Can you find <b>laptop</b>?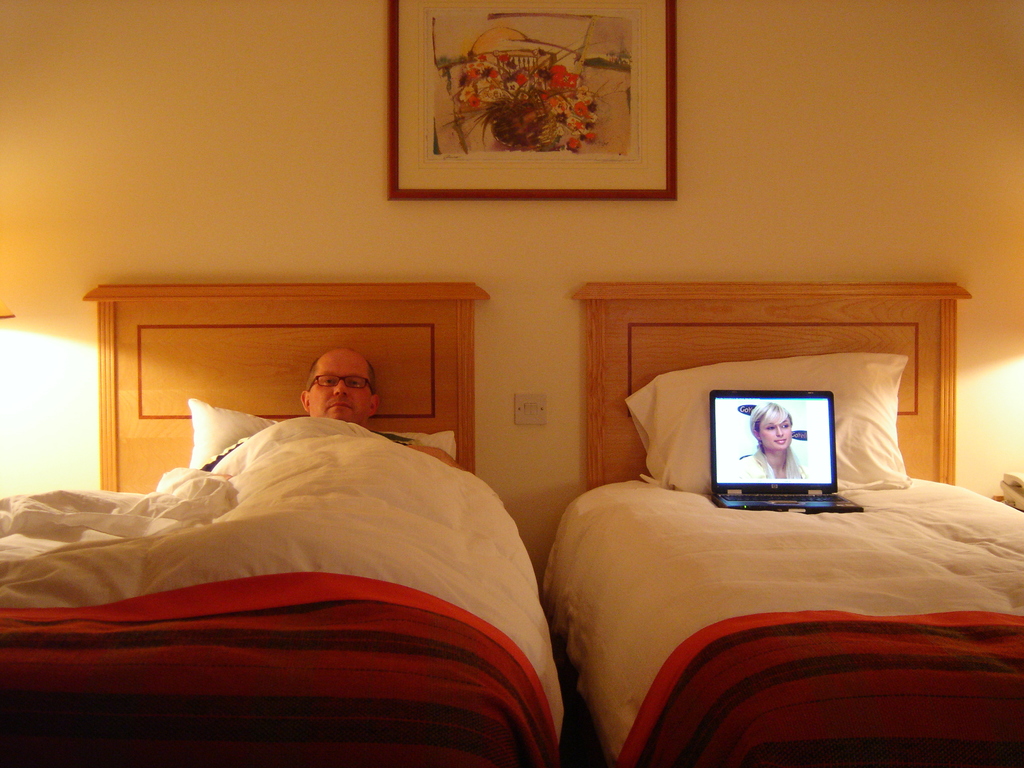
Yes, bounding box: select_region(705, 392, 866, 512).
